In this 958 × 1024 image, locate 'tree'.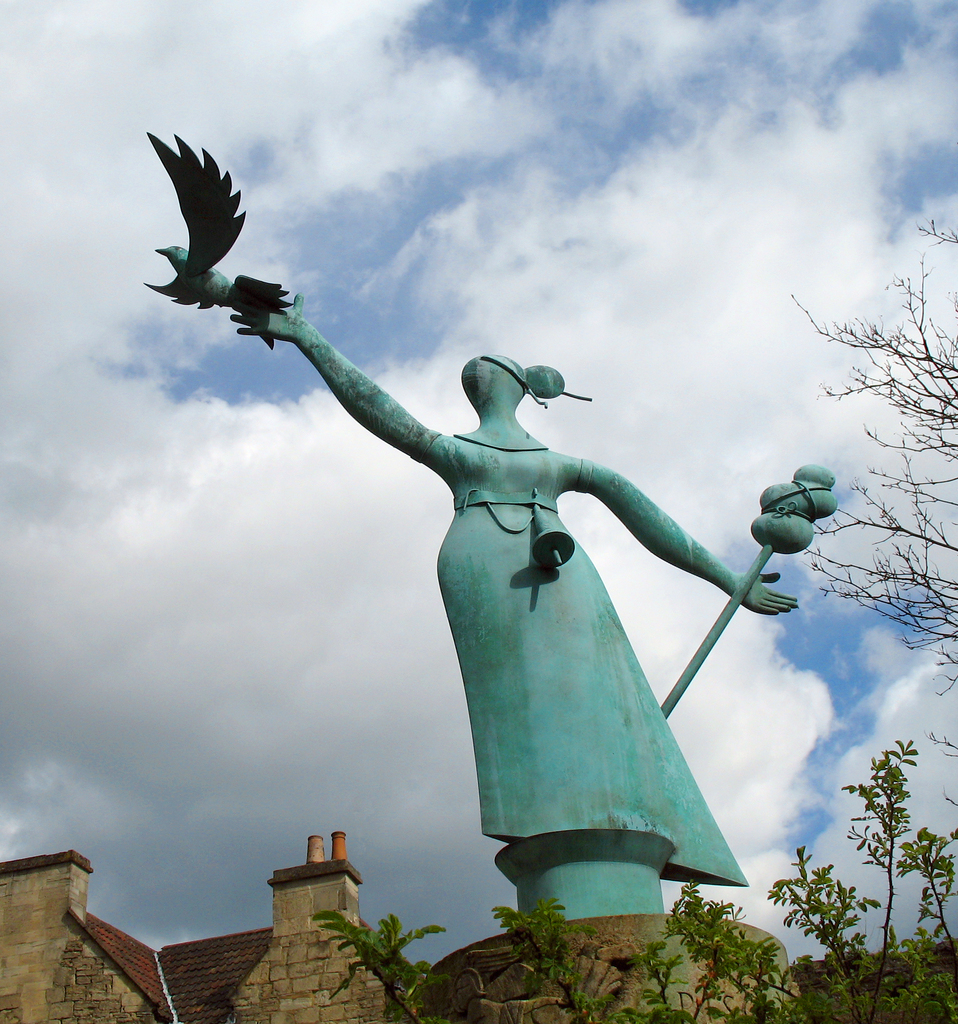
Bounding box: (x1=331, y1=915, x2=440, y2=1023).
